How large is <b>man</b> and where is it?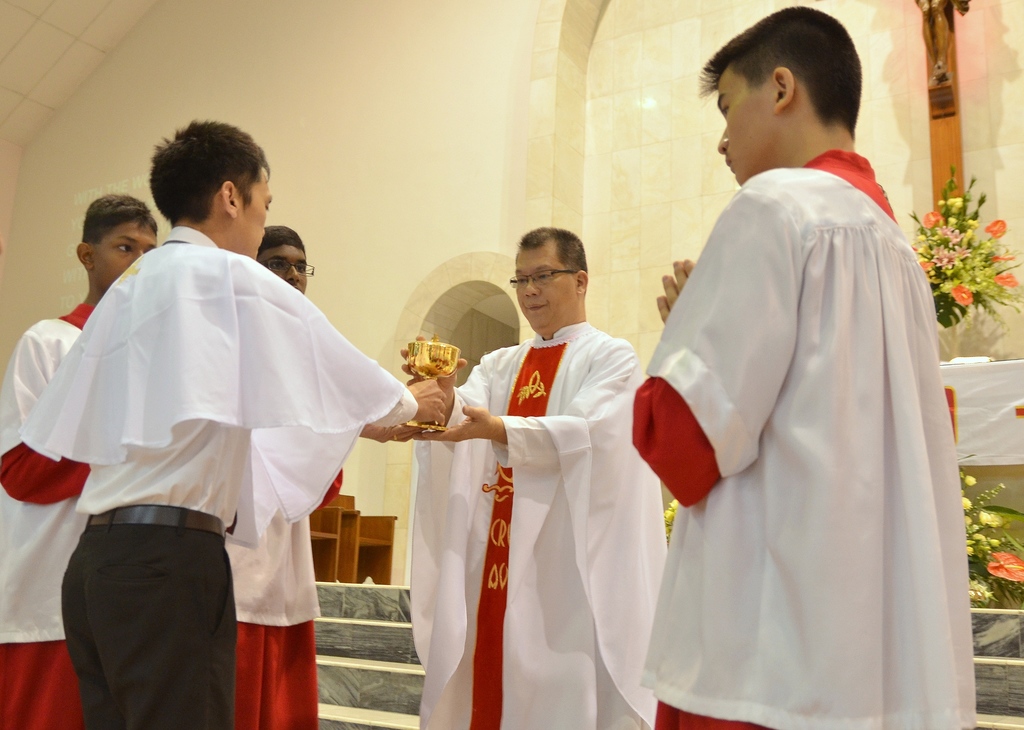
Bounding box: detection(391, 218, 671, 729).
